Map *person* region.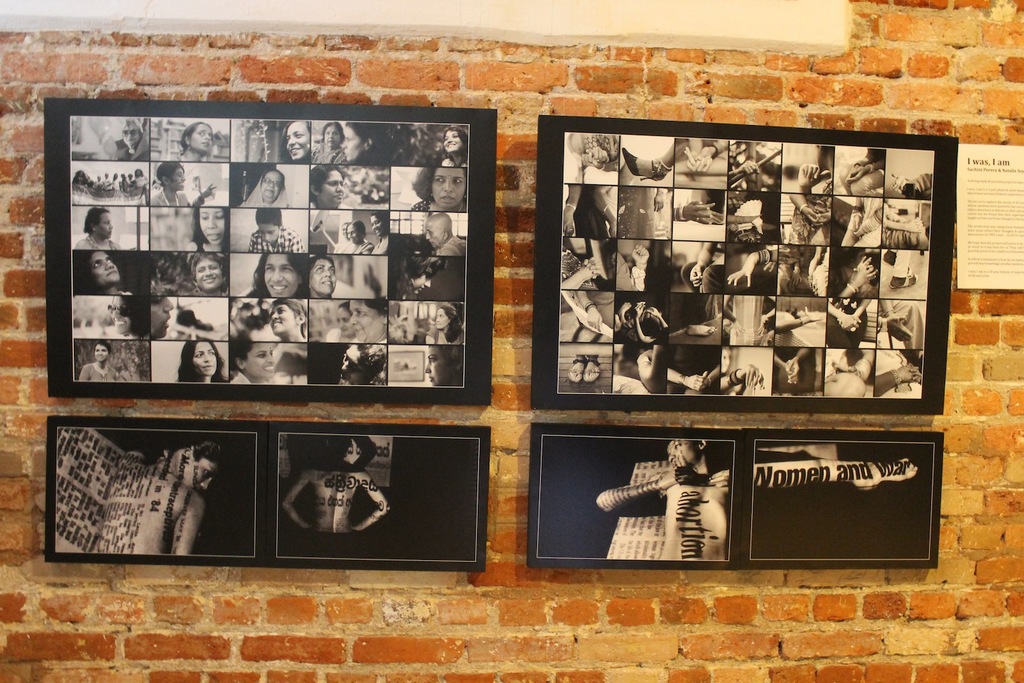
Mapped to l=340, t=222, r=373, b=253.
